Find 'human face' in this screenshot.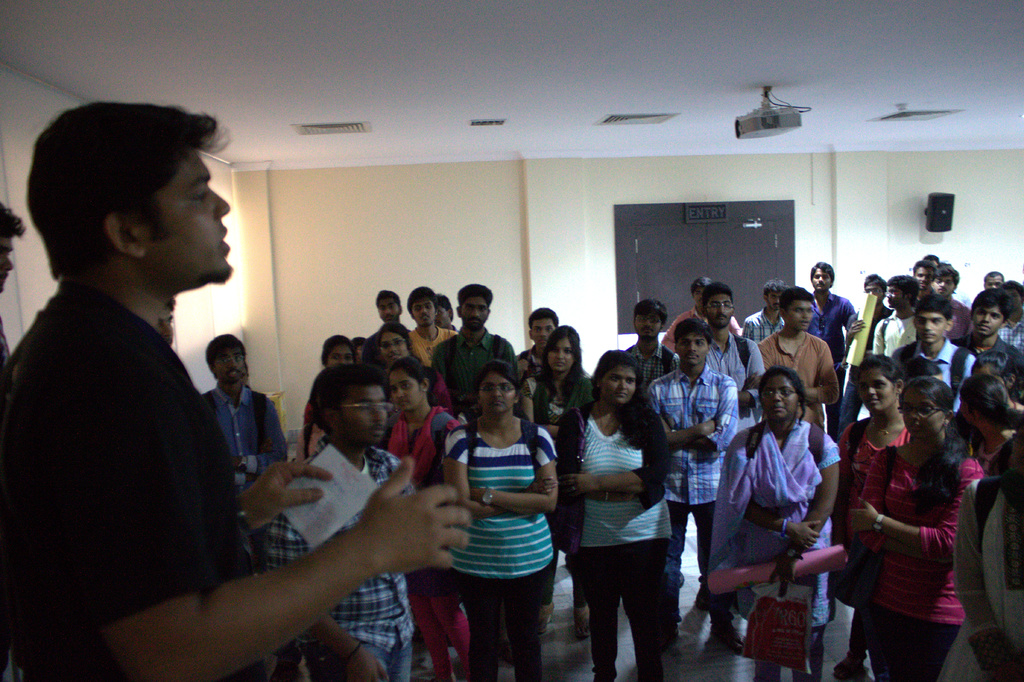
The bounding box for 'human face' is l=760, t=376, r=796, b=422.
